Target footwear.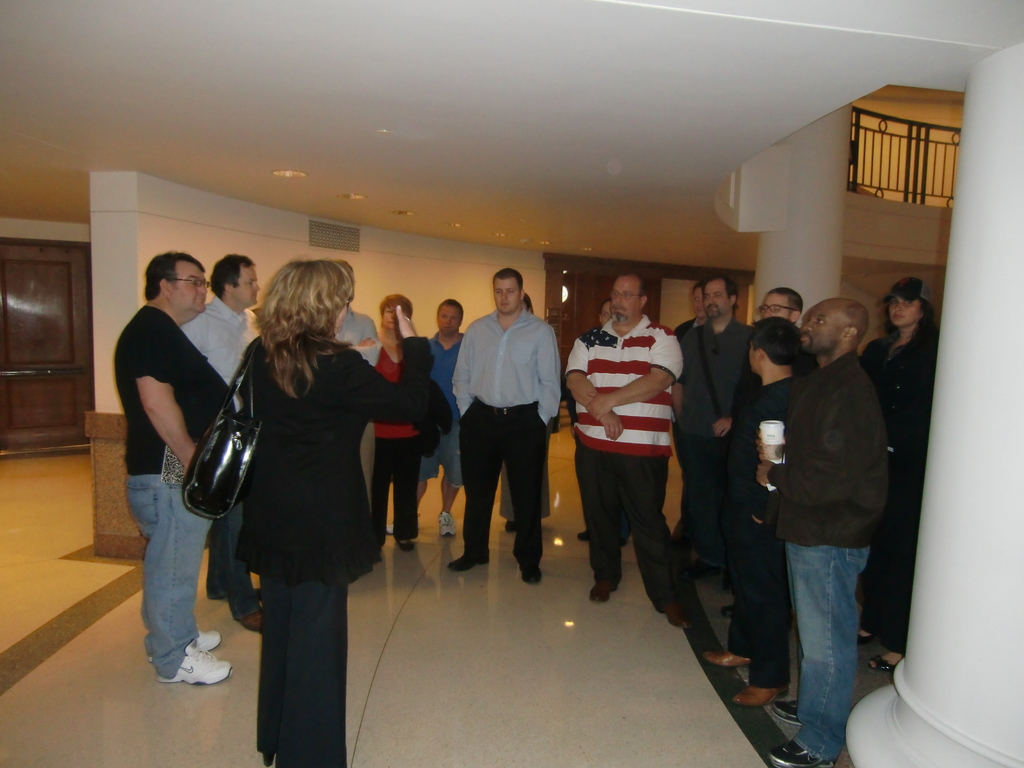
Target region: bbox=[387, 520, 406, 538].
